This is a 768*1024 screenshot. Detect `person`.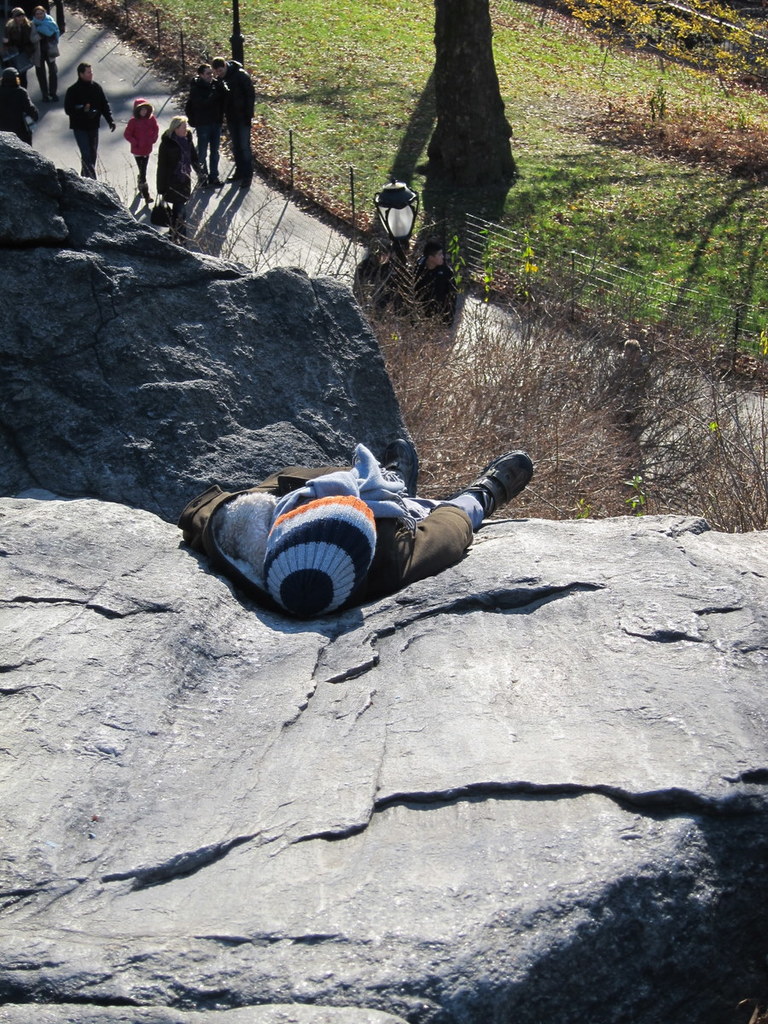
select_region(172, 449, 527, 614).
